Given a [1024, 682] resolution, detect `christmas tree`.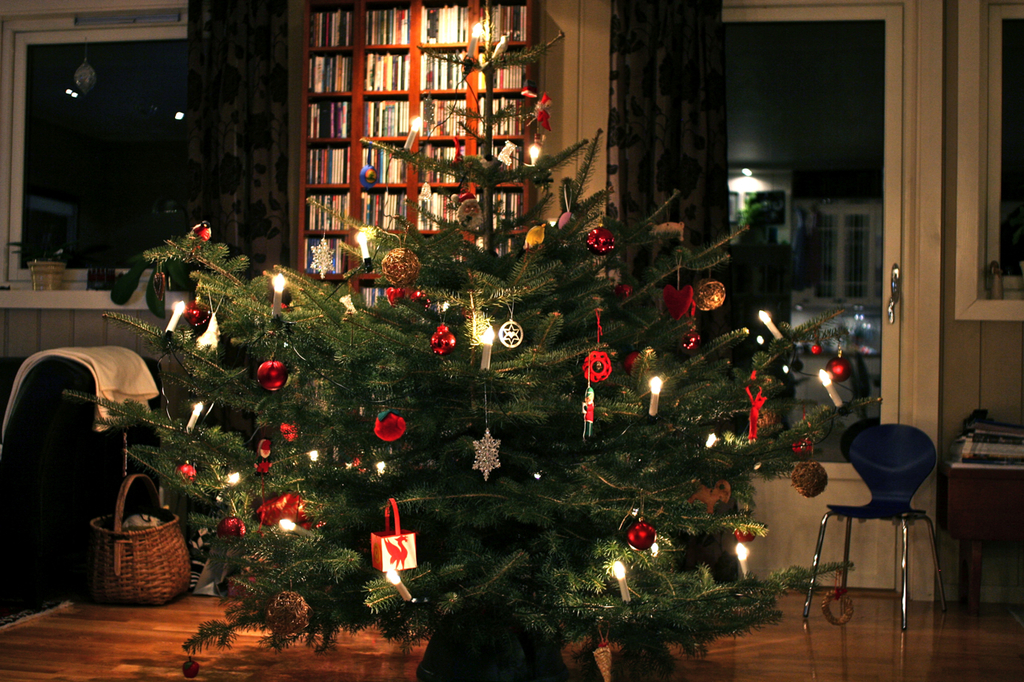
Rect(56, 14, 892, 676).
